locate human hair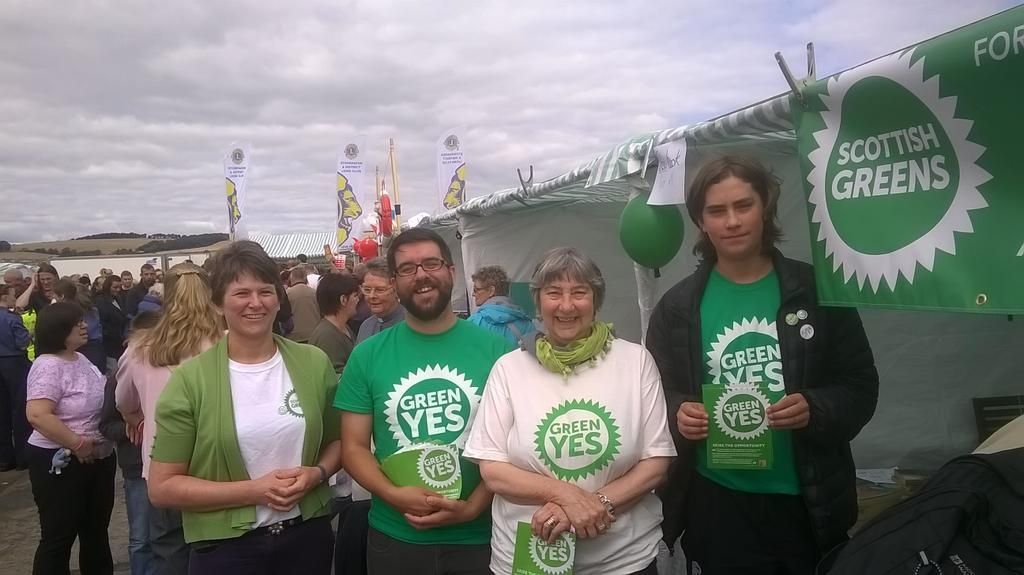
<box>130,259,225,367</box>
